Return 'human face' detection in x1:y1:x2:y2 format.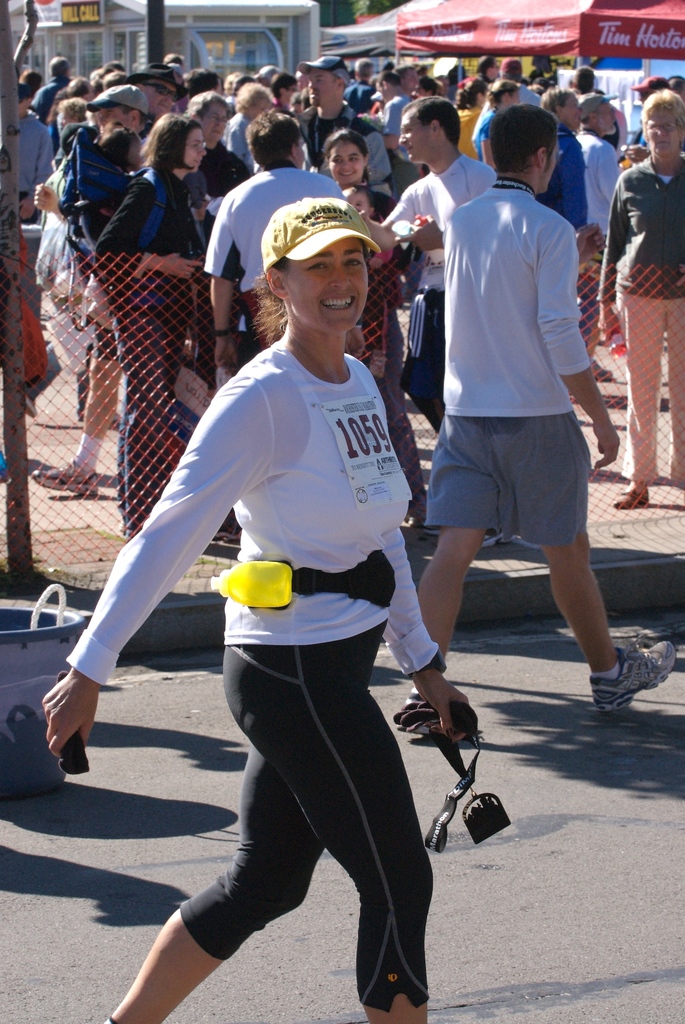
330:142:365:182.
